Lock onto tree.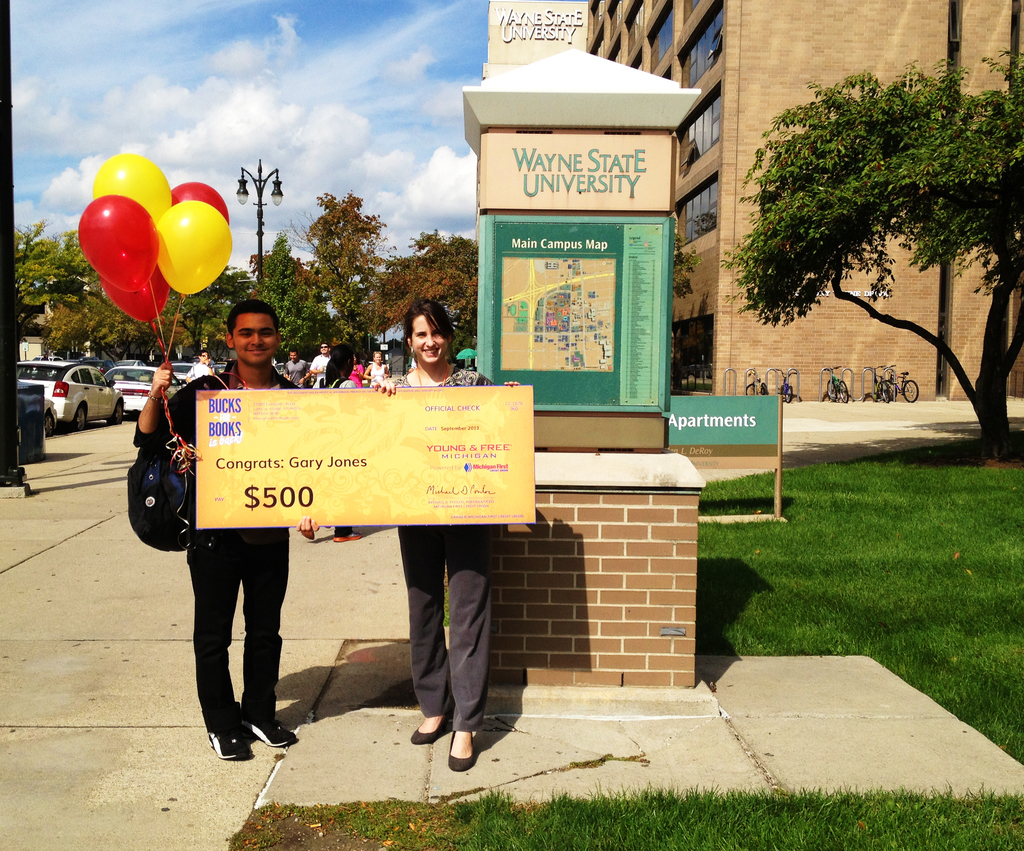
Locked: bbox(668, 229, 701, 296).
